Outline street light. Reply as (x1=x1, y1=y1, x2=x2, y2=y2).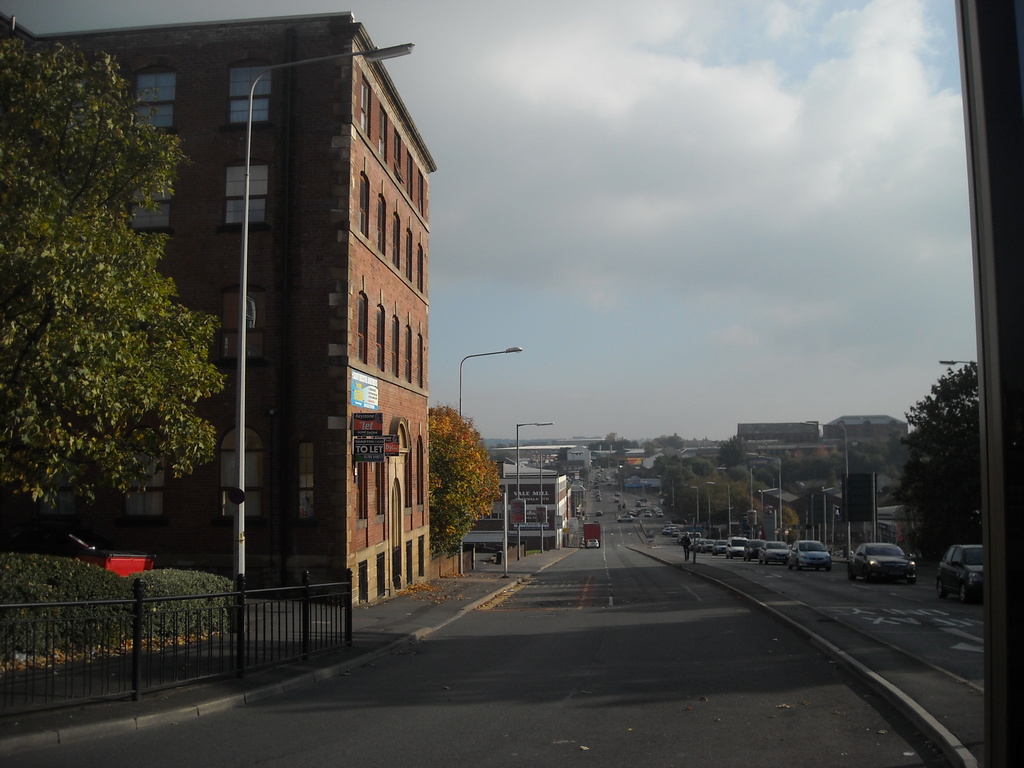
(x1=514, y1=420, x2=552, y2=561).
